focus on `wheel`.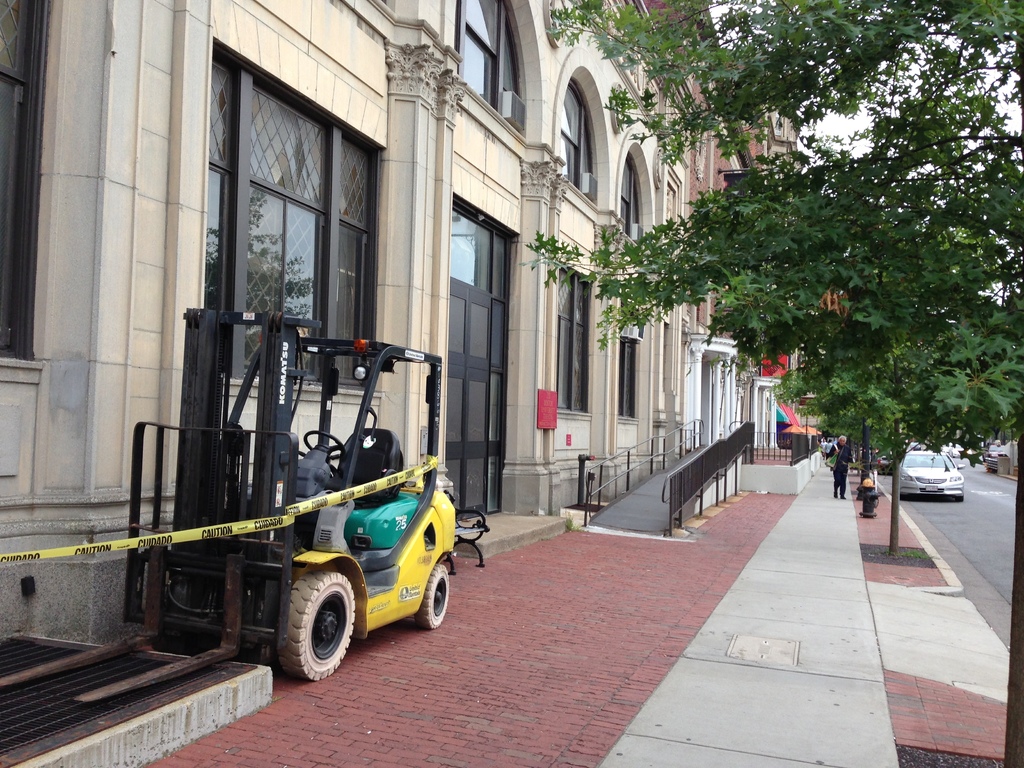
Focused at rect(957, 492, 965, 500).
